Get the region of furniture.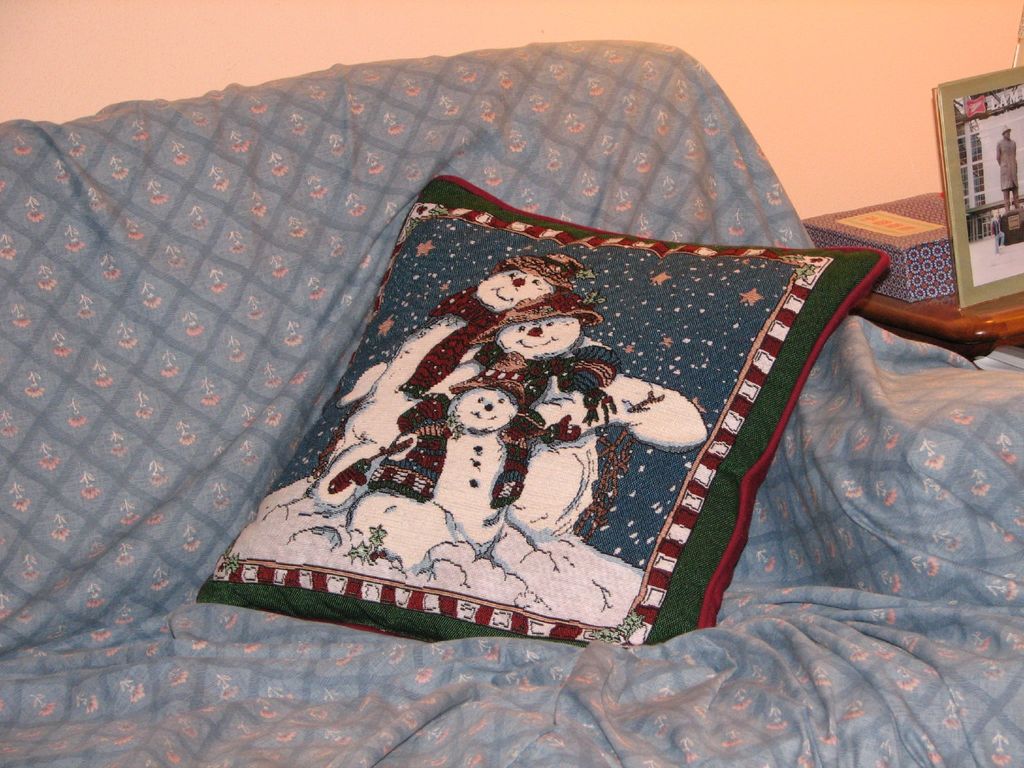
detection(797, 193, 1023, 355).
